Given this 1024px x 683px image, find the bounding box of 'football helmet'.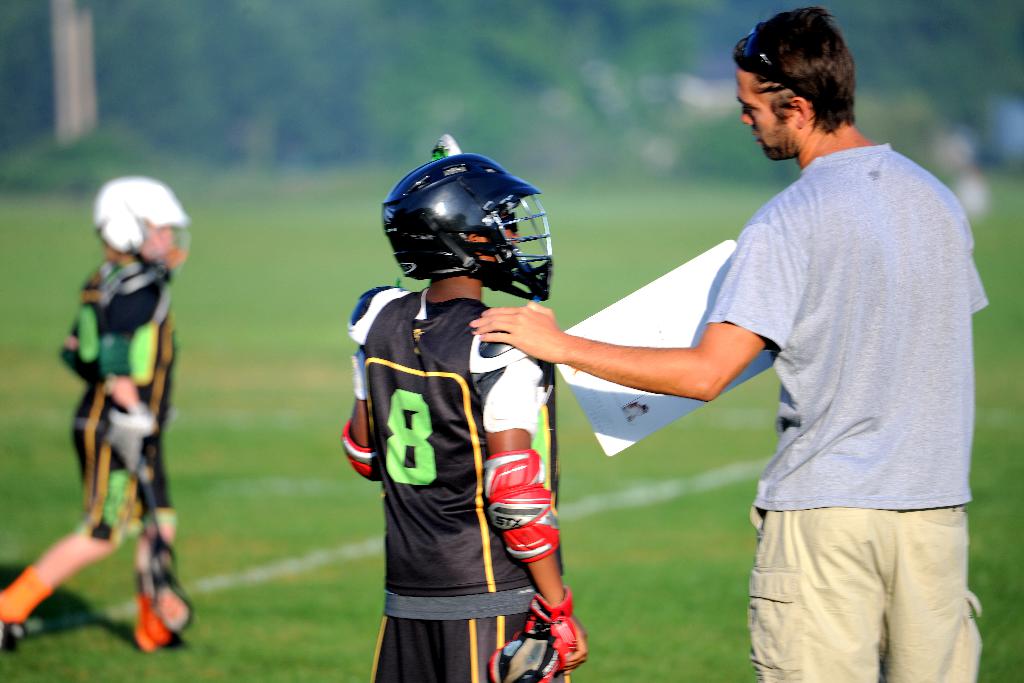
crop(90, 176, 194, 281).
